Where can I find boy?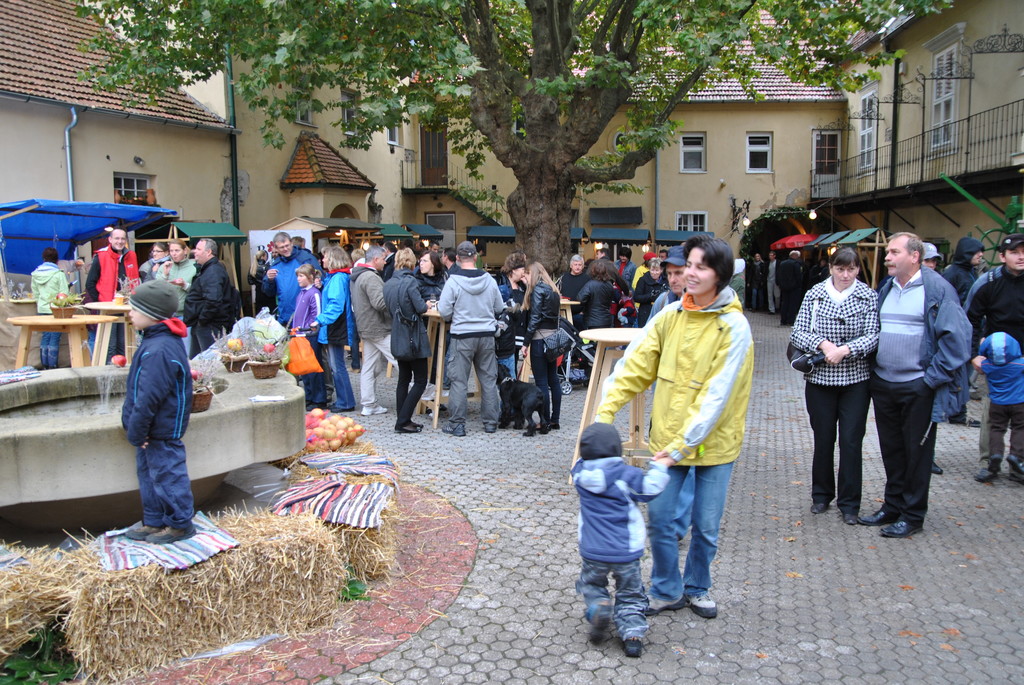
You can find it at {"left": 26, "top": 248, "right": 73, "bottom": 372}.
